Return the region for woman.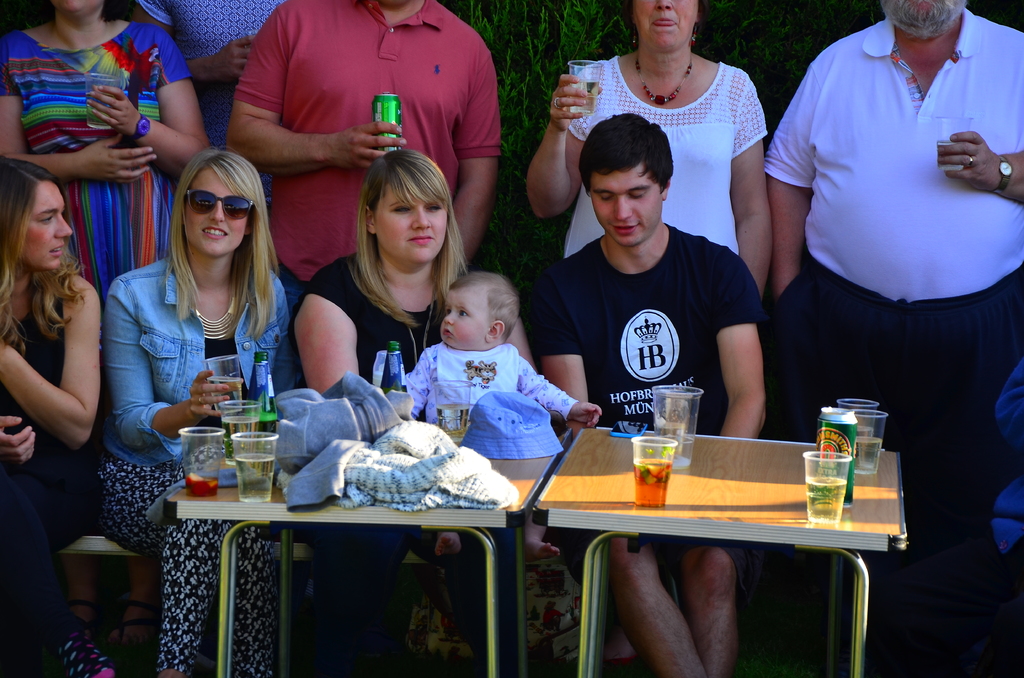
{"left": 0, "top": 0, "right": 212, "bottom": 351}.
